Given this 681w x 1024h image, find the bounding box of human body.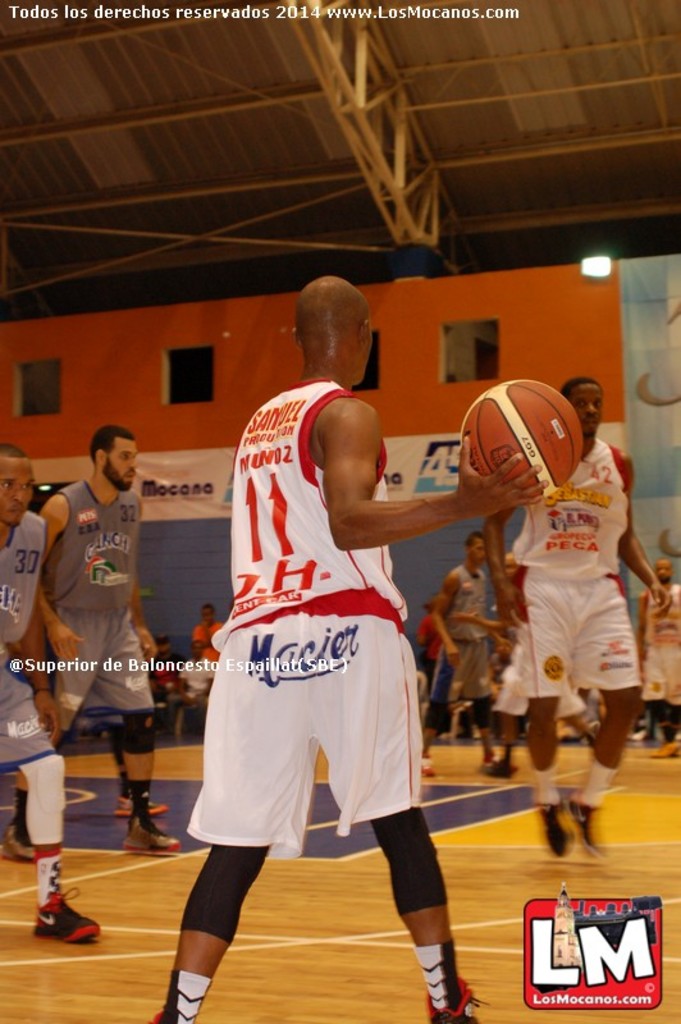
[left=187, top=618, right=233, bottom=669].
